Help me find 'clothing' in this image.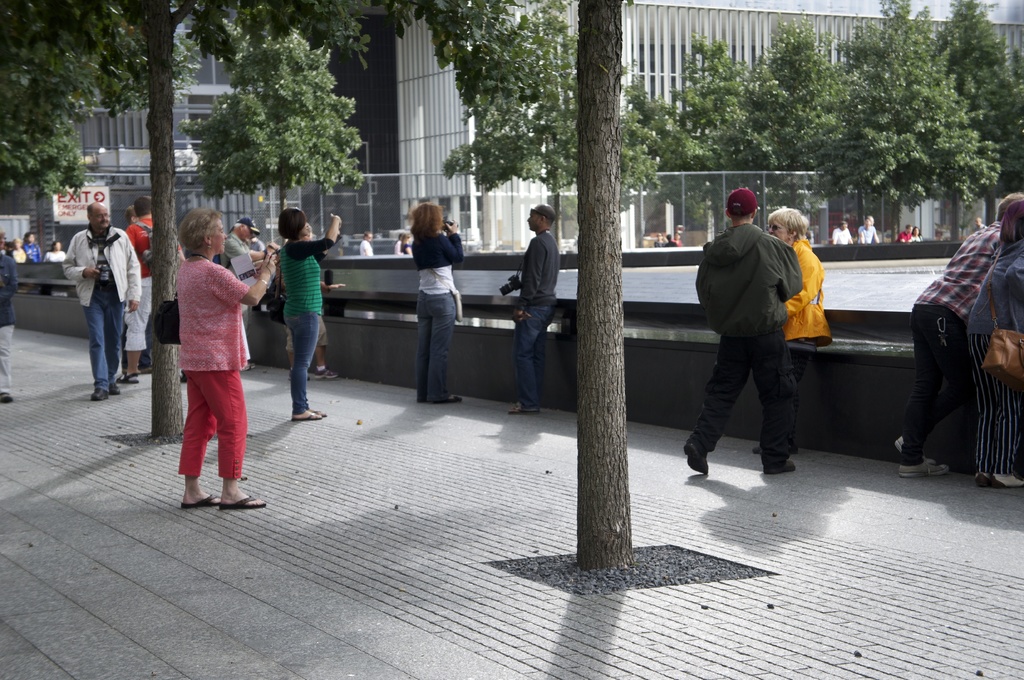
Found it: [left=219, top=237, right=246, bottom=271].
